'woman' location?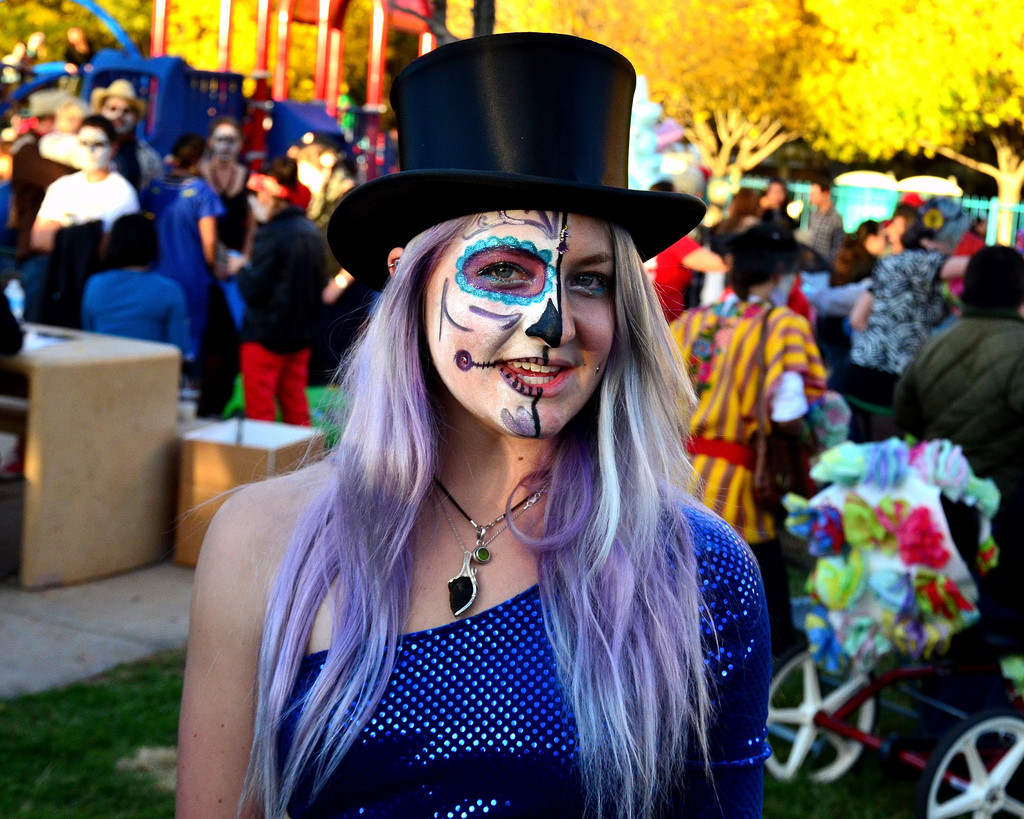
[left=671, top=224, right=828, bottom=638]
